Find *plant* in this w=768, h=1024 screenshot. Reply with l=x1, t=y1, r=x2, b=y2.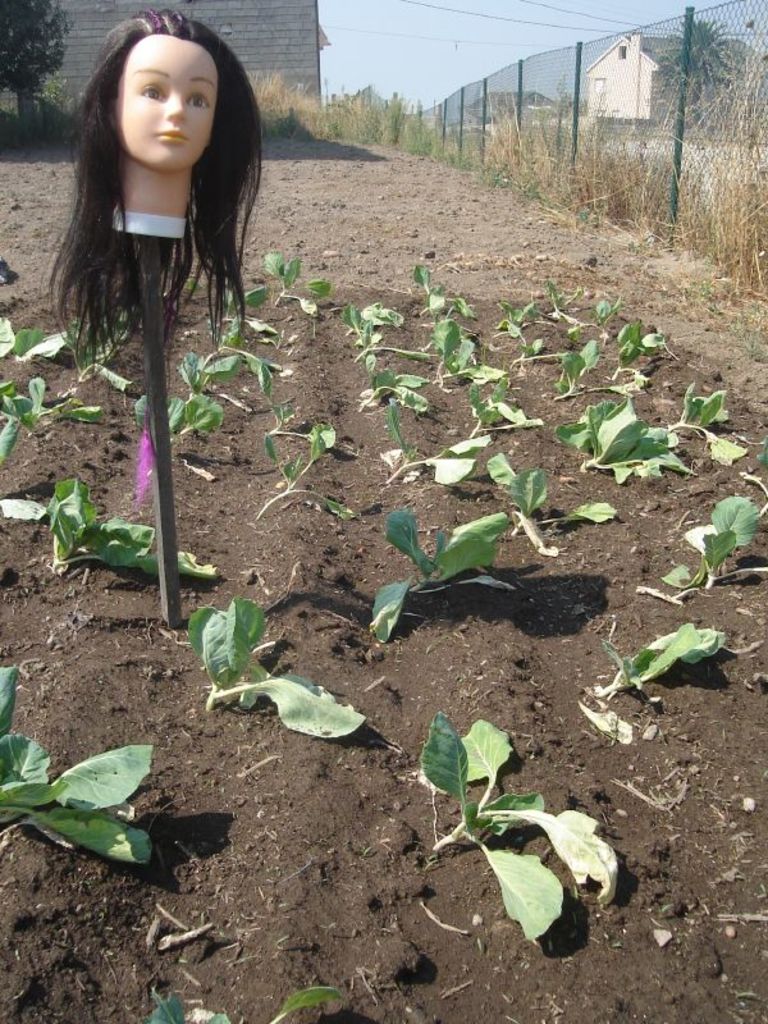
l=348, t=320, r=442, b=374.
